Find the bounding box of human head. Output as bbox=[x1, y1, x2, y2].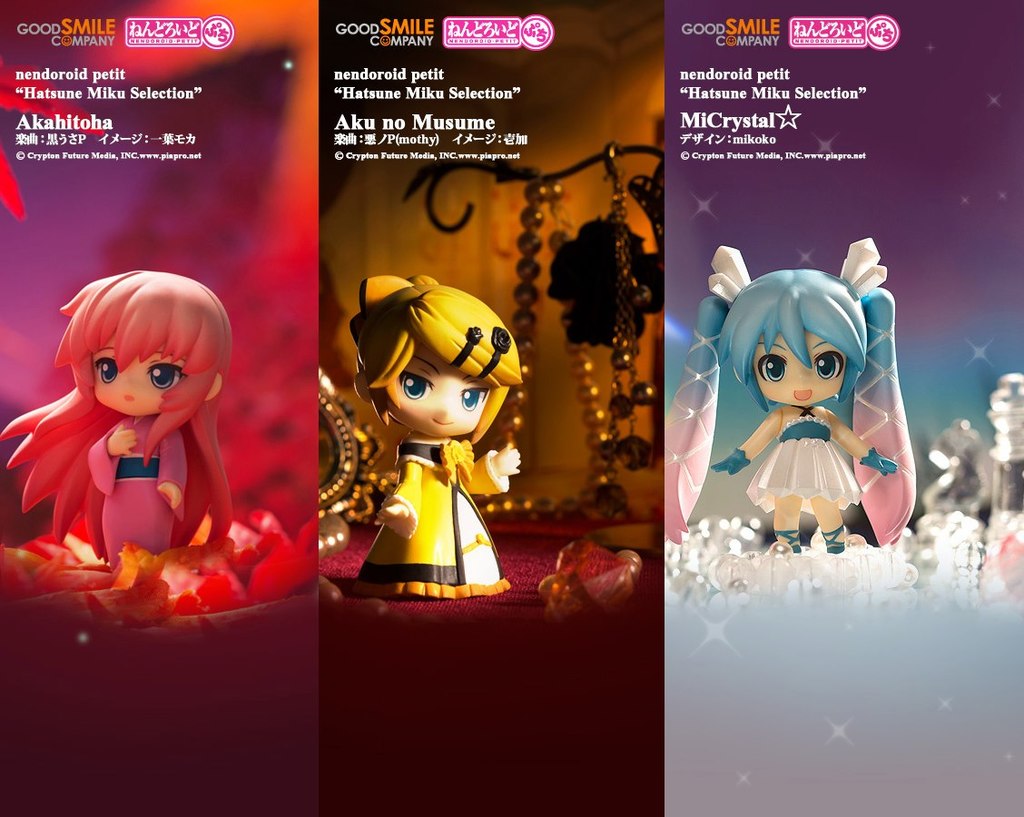
bbox=[724, 269, 881, 408].
